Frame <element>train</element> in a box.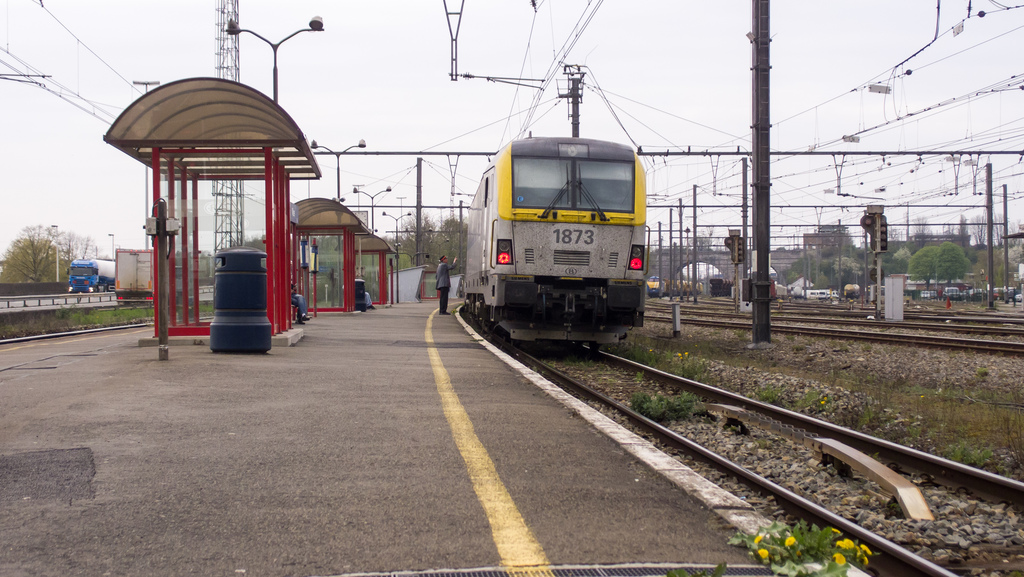
box=[467, 65, 649, 353].
